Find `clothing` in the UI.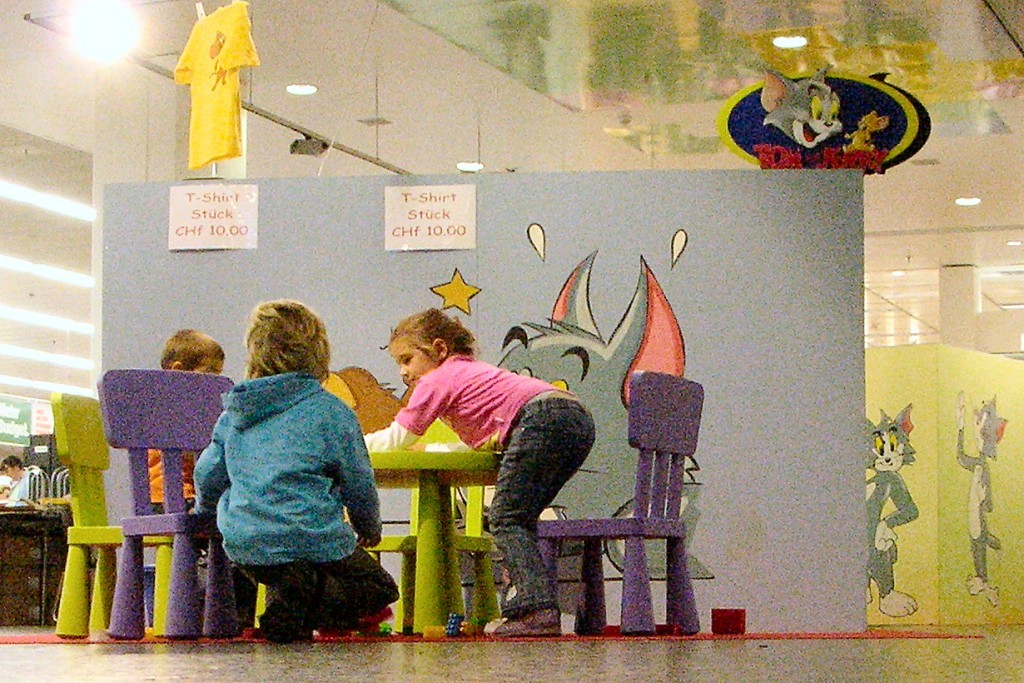
UI element at <bbox>194, 334, 383, 643</bbox>.
